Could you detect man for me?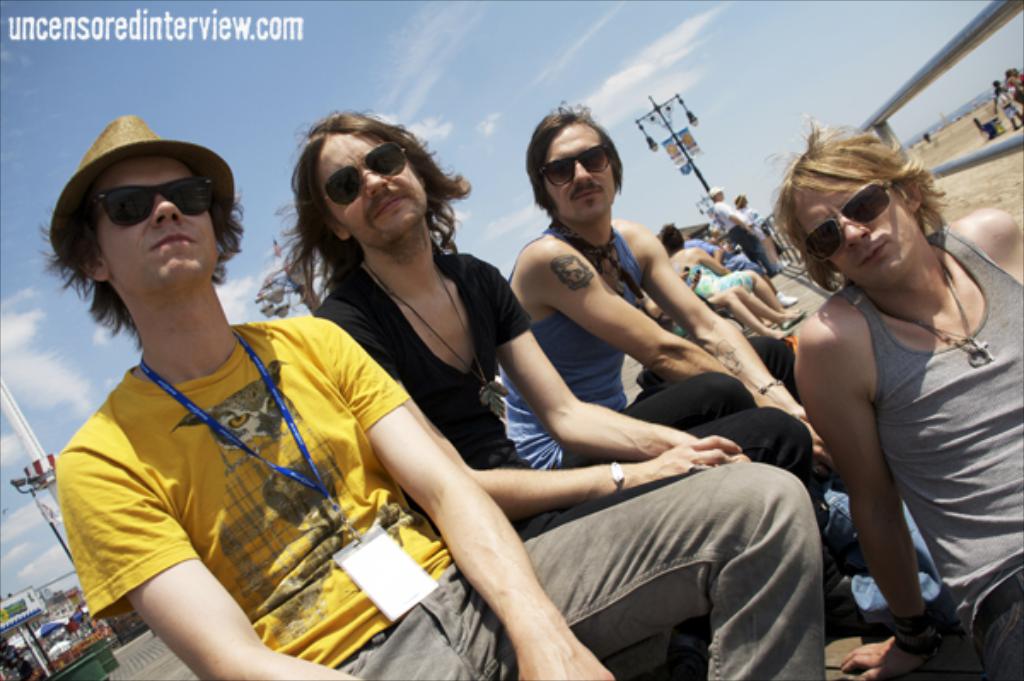
Detection result: locate(705, 183, 783, 280).
